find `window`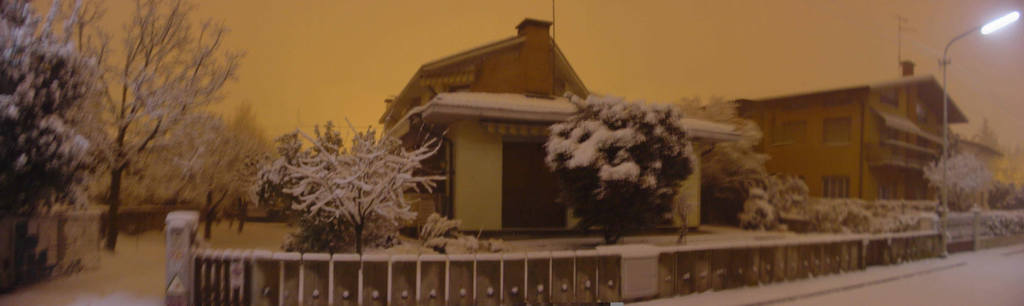
detection(781, 118, 805, 141)
